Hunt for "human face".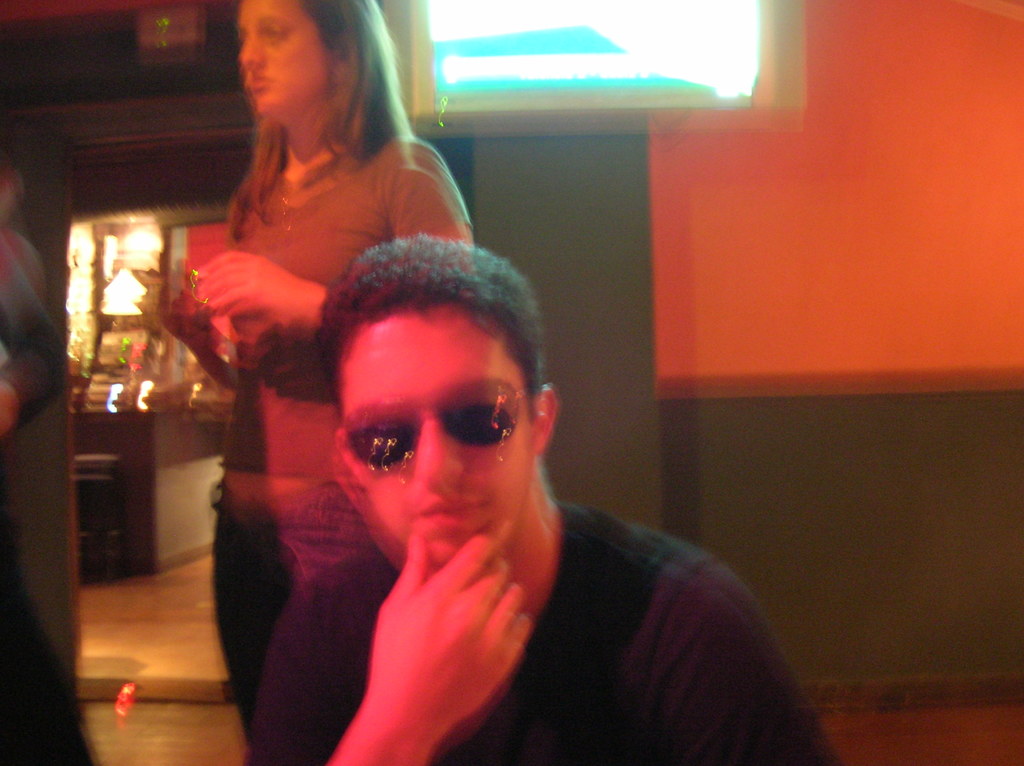
Hunted down at <bbox>346, 304, 532, 565</bbox>.
